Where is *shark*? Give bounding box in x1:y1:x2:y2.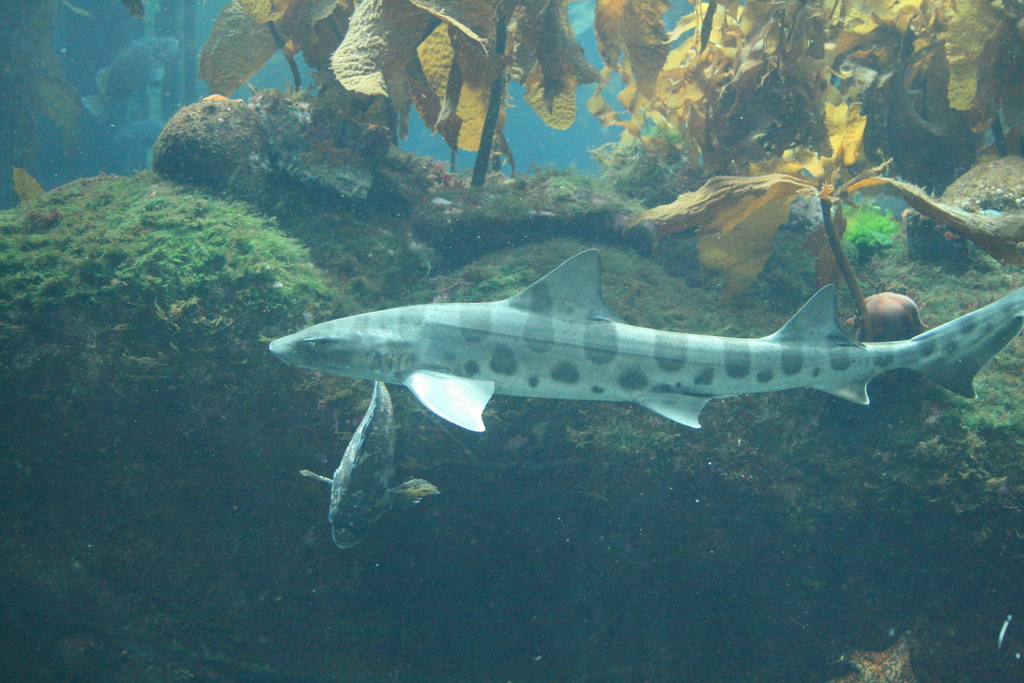
272:249:1023:432.
